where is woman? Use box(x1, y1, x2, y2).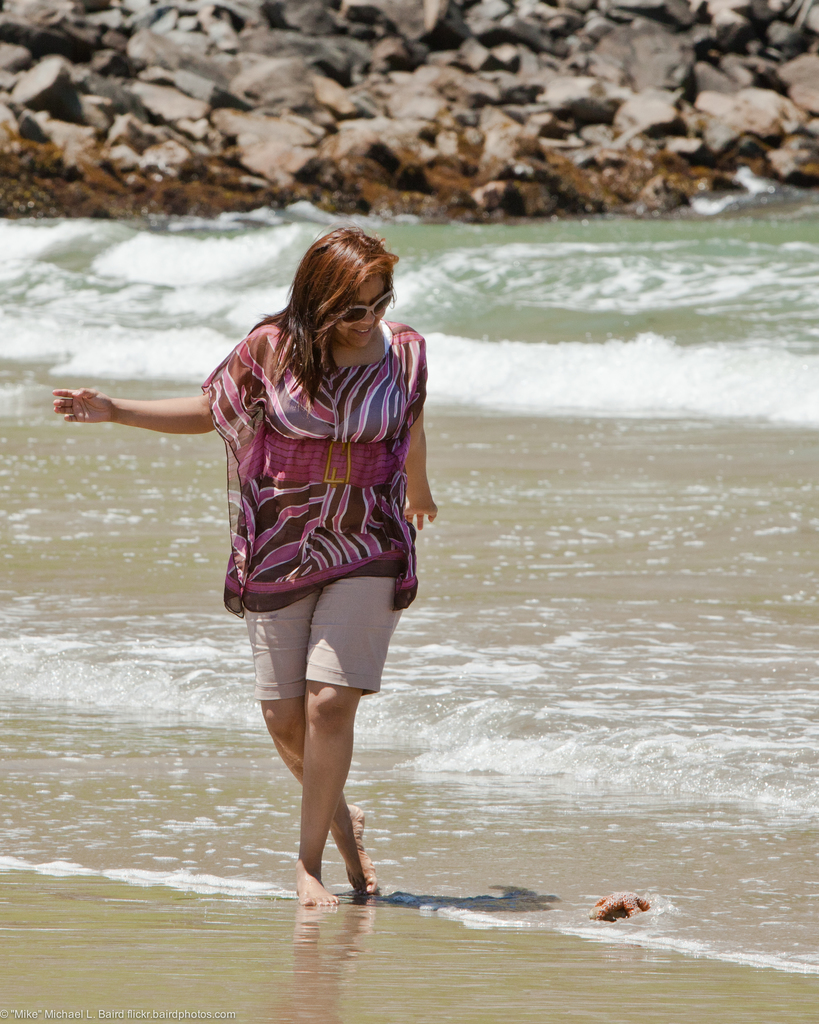
box(53, 220, 439, 908).
